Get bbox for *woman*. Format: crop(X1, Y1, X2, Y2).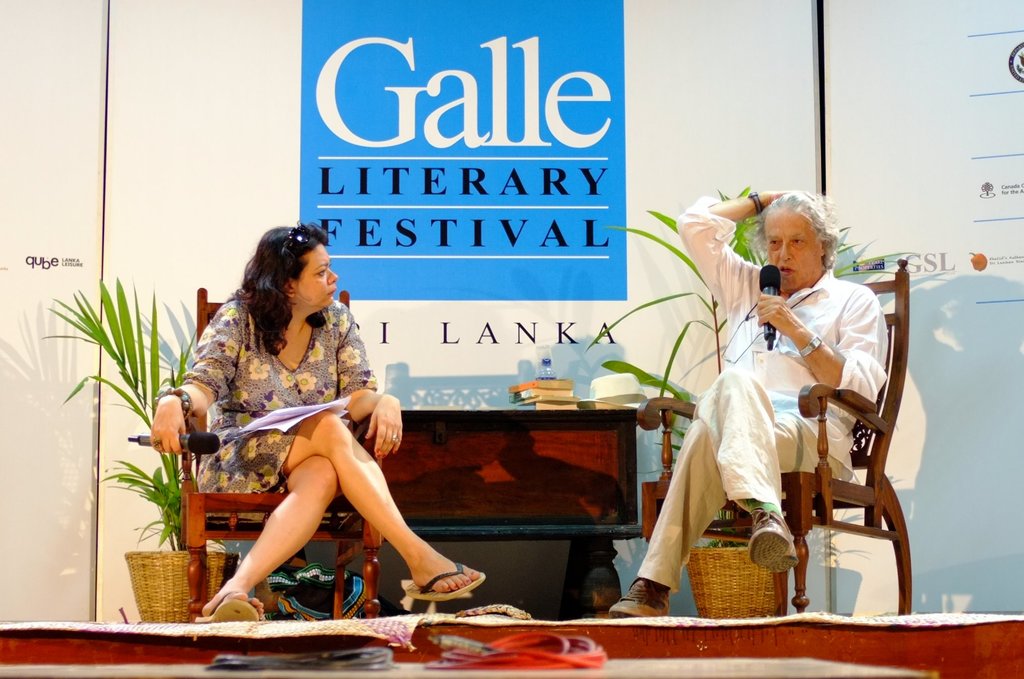
crop(195, 232, 420, 621).
